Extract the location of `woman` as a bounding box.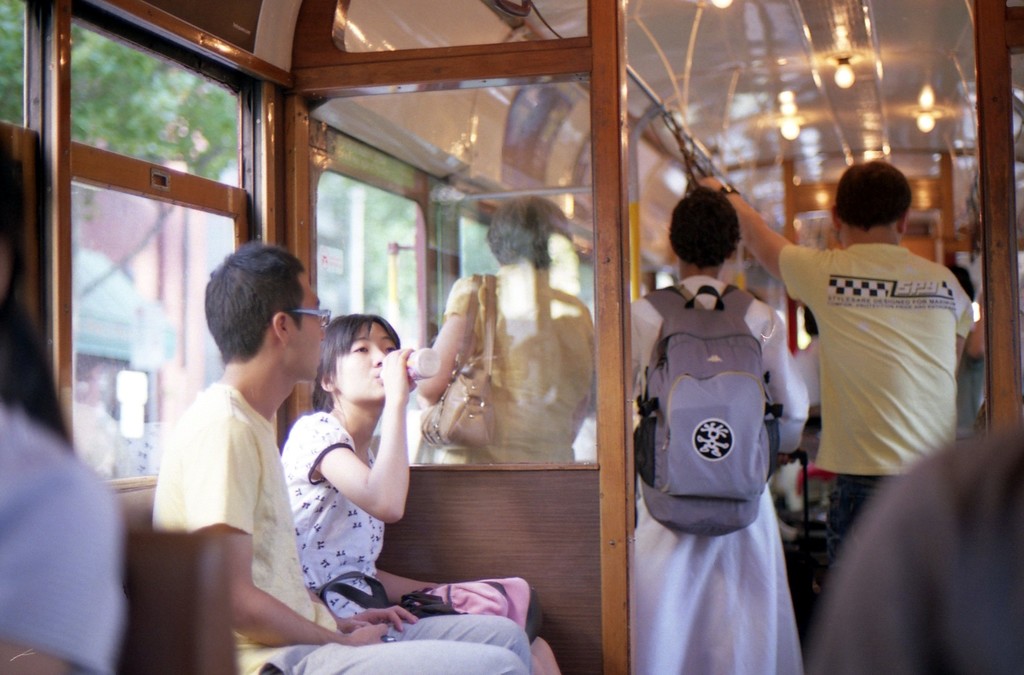
(x1=277, y1=319, x2=559, y2=674).
